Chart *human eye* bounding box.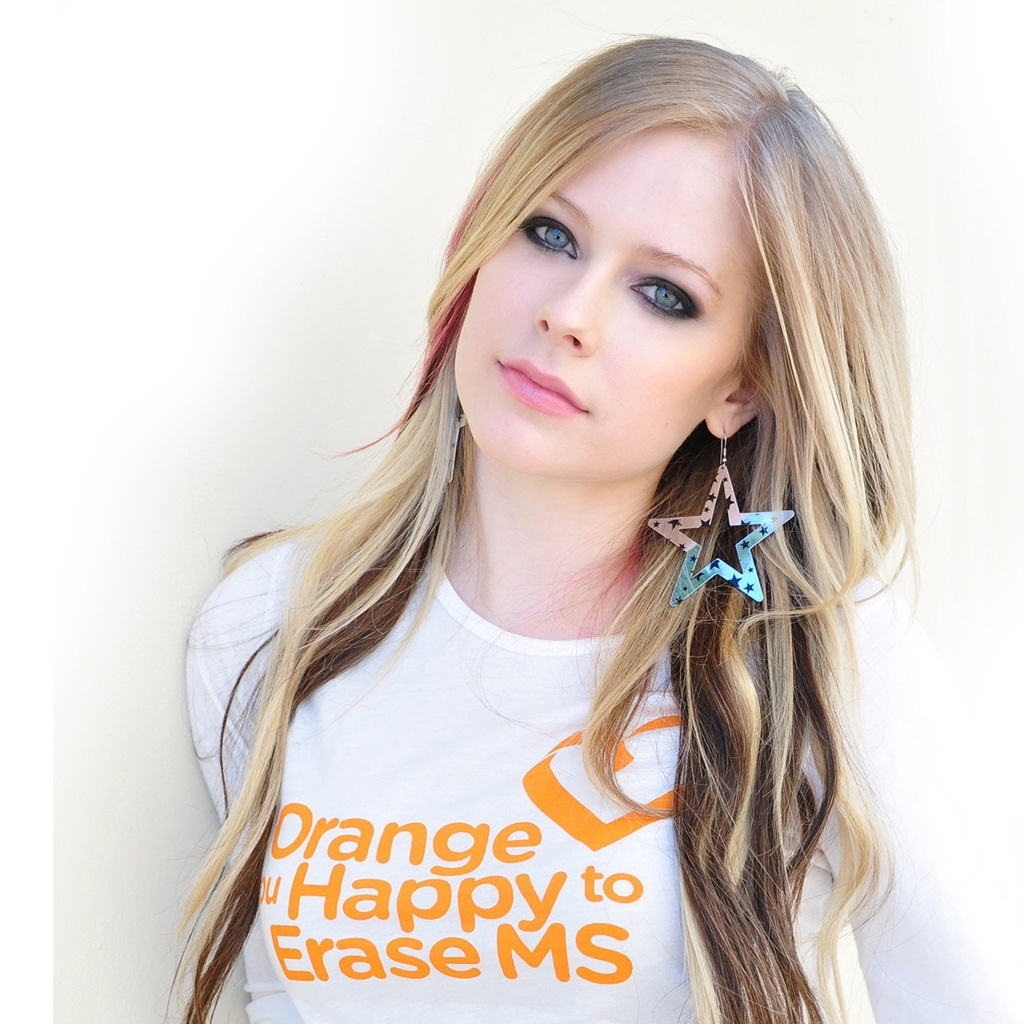
Charted: [509,165,620,293].
